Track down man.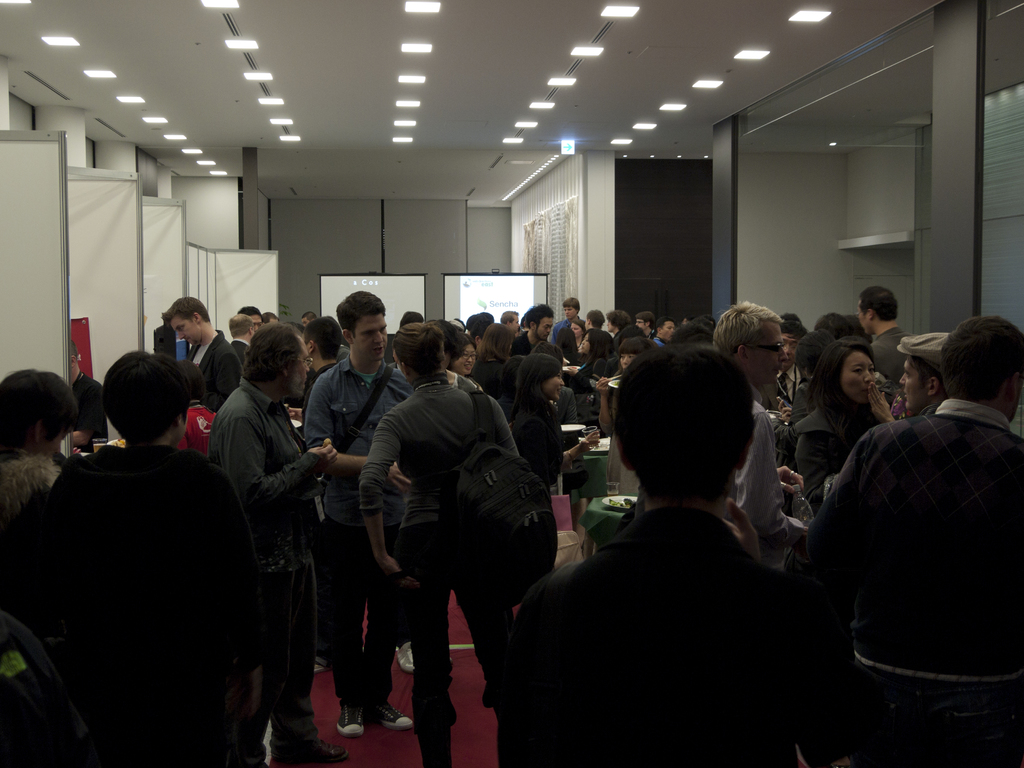
Tracked to [298, 286, 416, 733].
